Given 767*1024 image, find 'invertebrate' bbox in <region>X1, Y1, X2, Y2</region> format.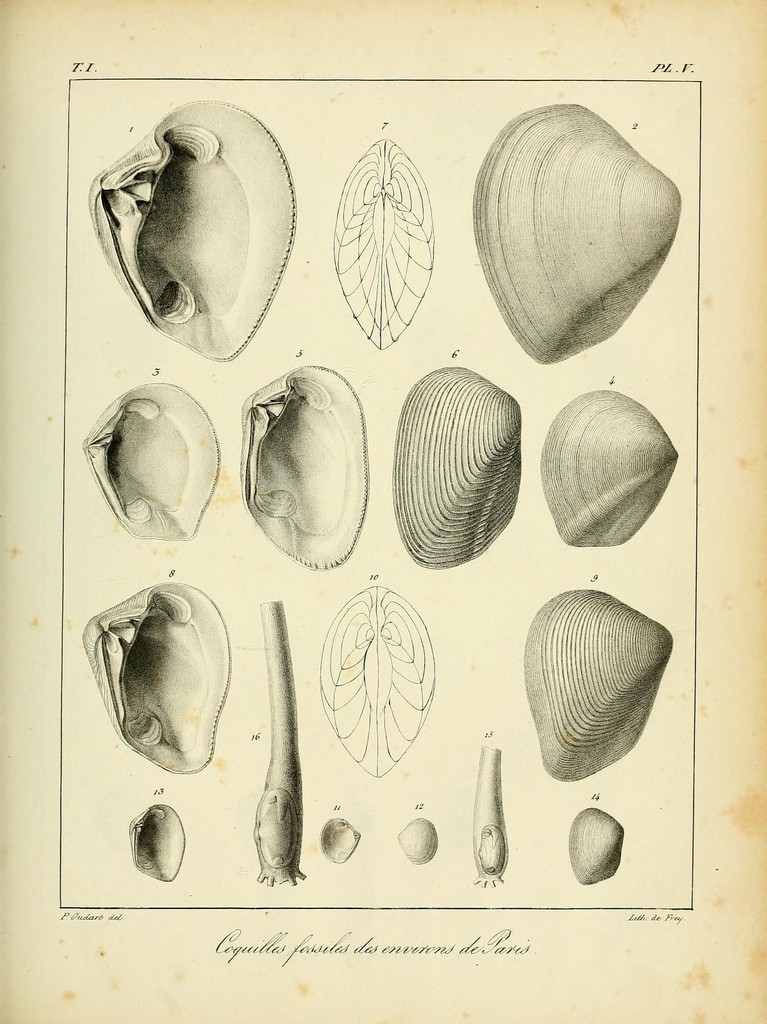
<region>569, 808, 629, 888</region>.
